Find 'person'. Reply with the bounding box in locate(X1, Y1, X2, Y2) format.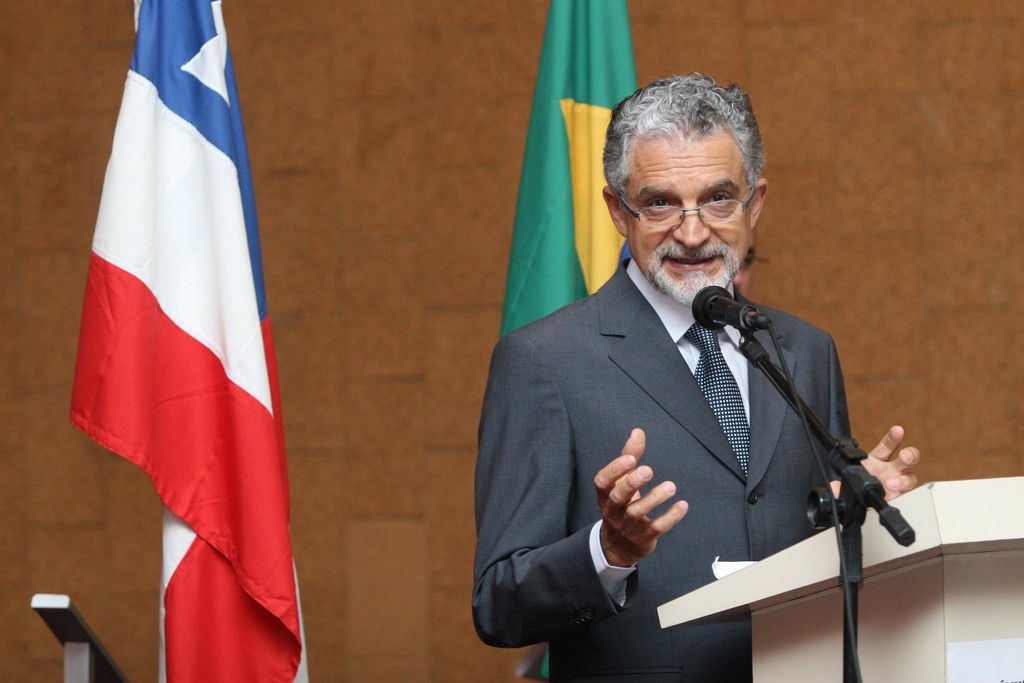
locate(502, 90, 917, 669).
